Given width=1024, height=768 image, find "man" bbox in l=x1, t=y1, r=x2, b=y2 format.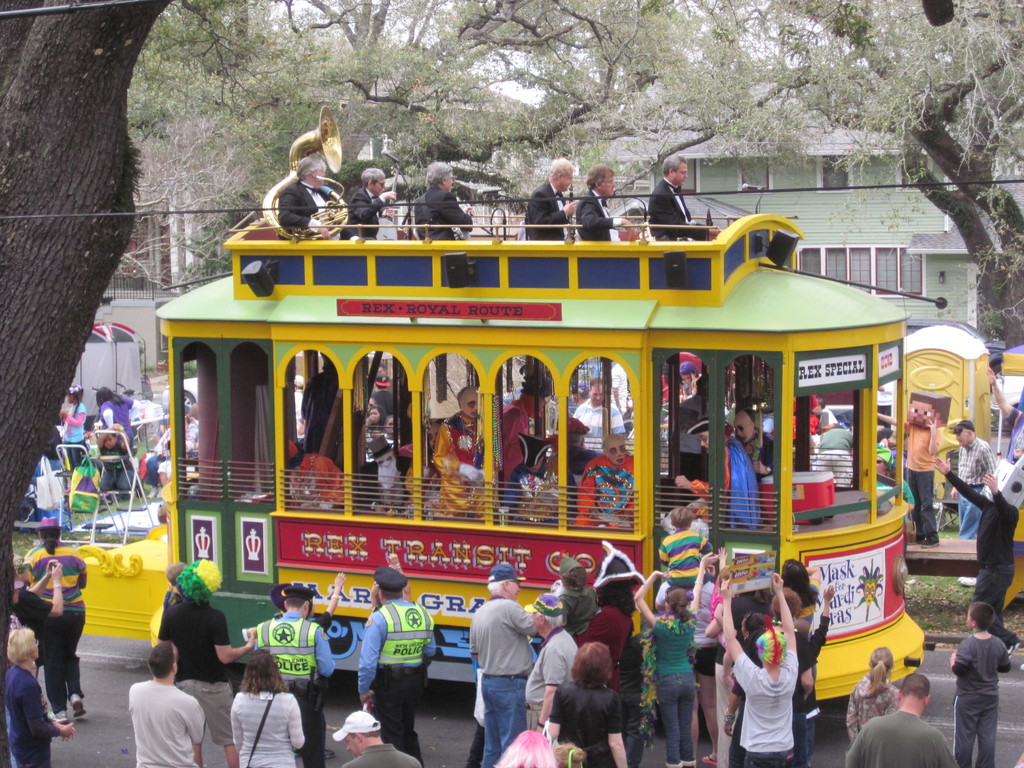
l=277, t=154, r=345, b=243.
